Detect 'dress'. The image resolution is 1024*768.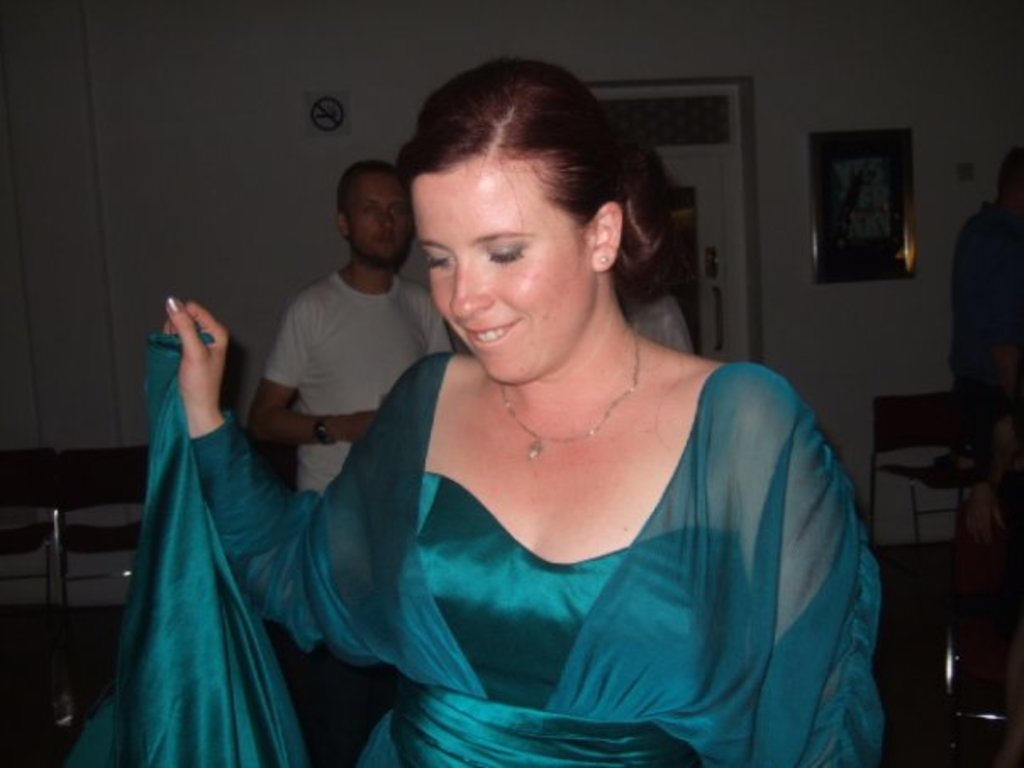
[left=63, top=332, right=888, bottom=766].
